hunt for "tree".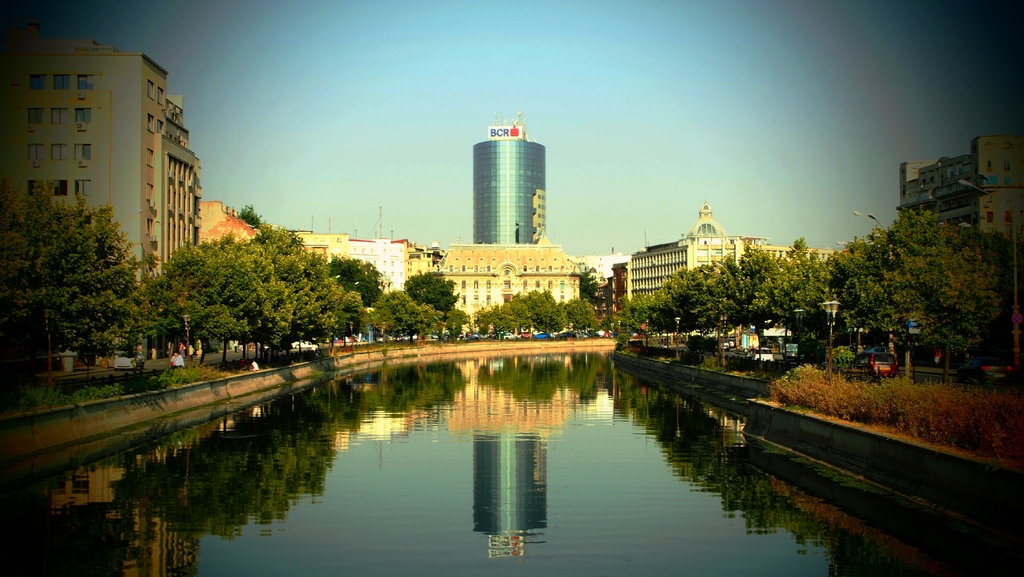
Hunted down at pyautogui.locateOnScreen(725, 243, 783, 343).
